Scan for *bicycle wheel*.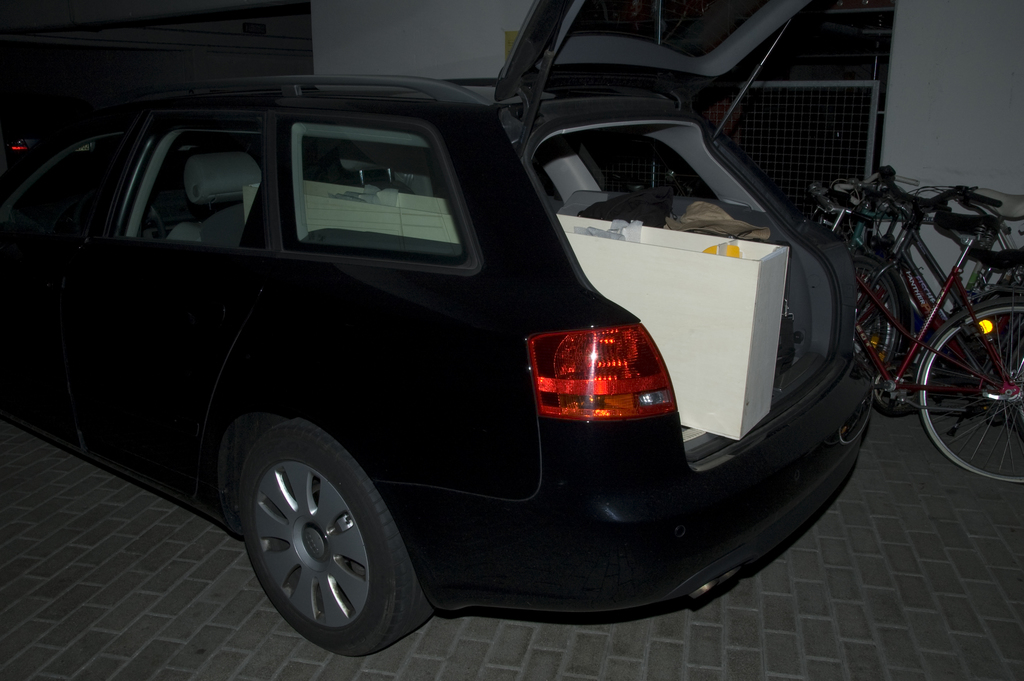
Scan result: <box>920,293,1023,488</box>.
